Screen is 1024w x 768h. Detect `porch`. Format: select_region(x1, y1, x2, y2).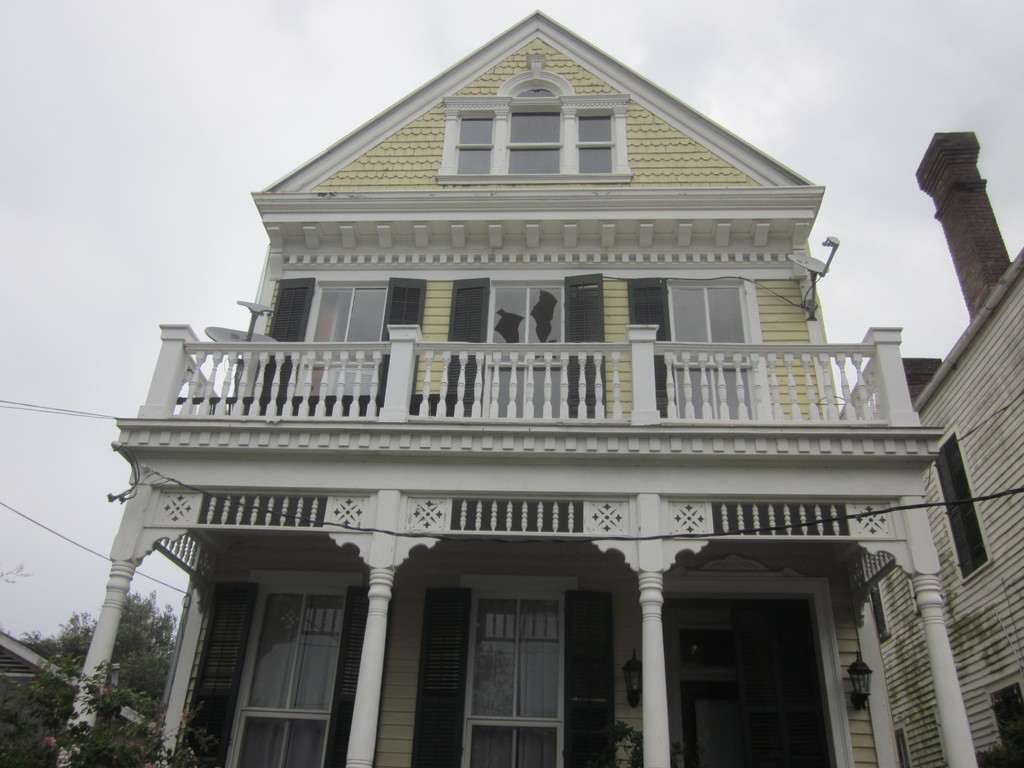
select_region(102, 303, 950, 565).
